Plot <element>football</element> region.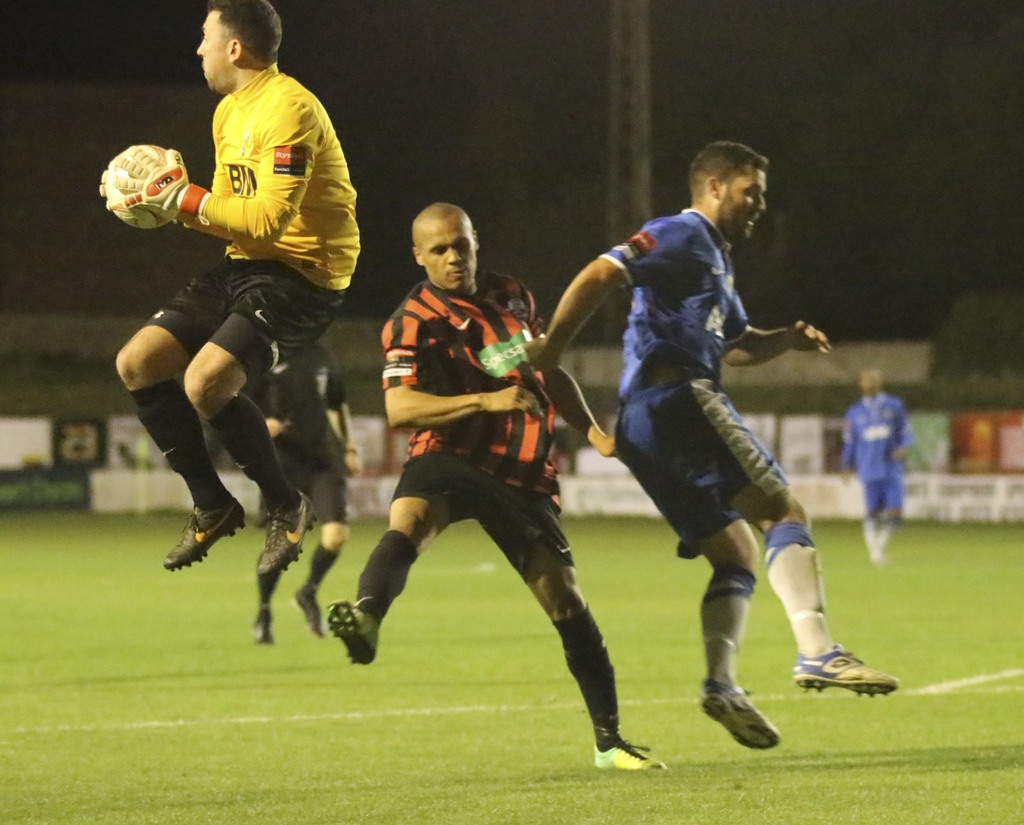
Plotted at [left=97, top=140, right=167, bottom=227].
